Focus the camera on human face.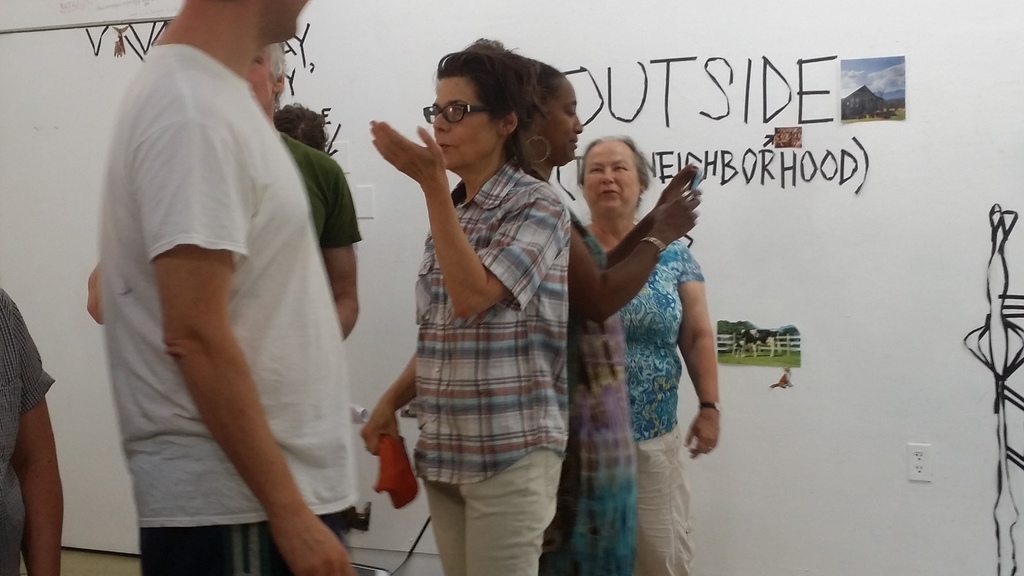
Focus region: region(255, 0, 309, 42).
